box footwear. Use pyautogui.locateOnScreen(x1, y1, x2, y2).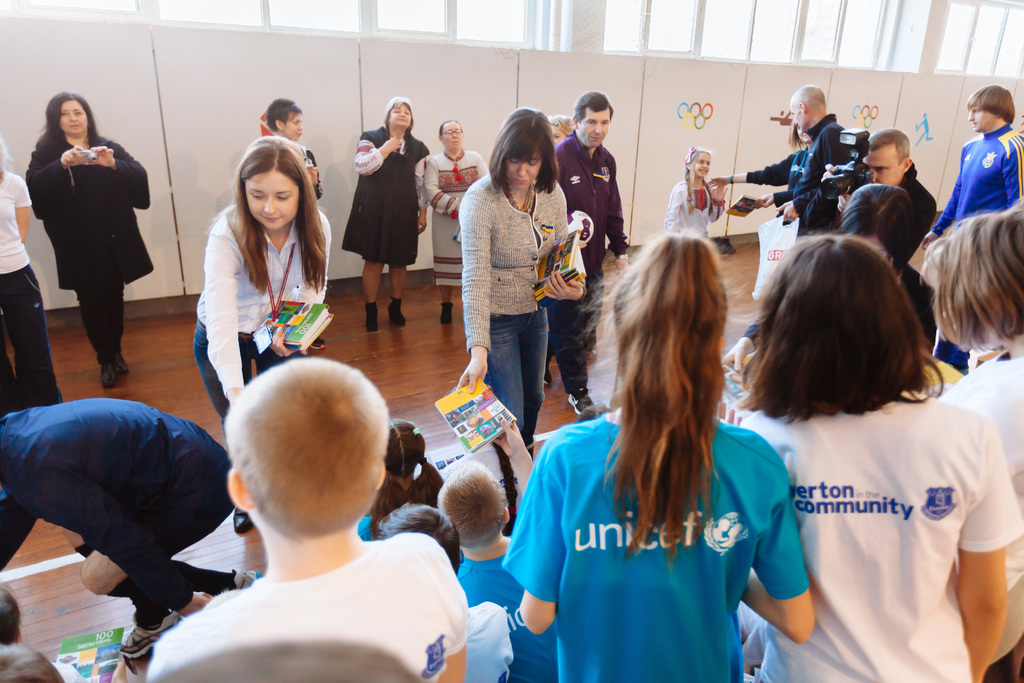
pyautogui.locateOnScreen(309, 332, 328, 349).
